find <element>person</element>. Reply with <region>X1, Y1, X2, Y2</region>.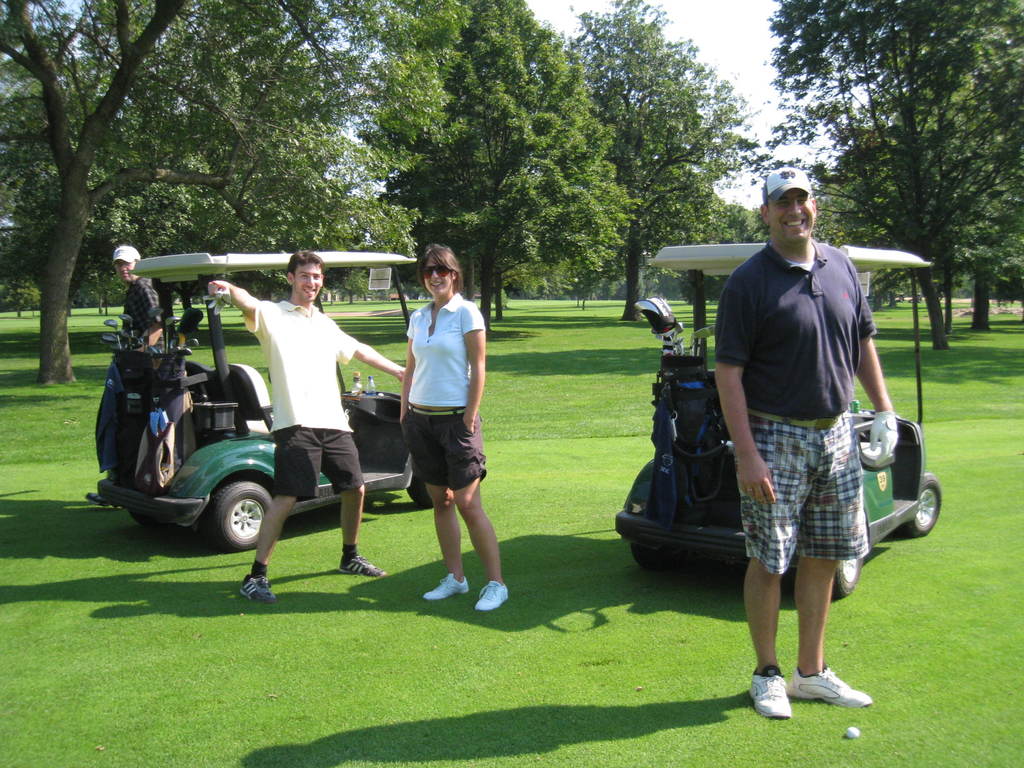
<region>387, 247, 492, 609</region>.
